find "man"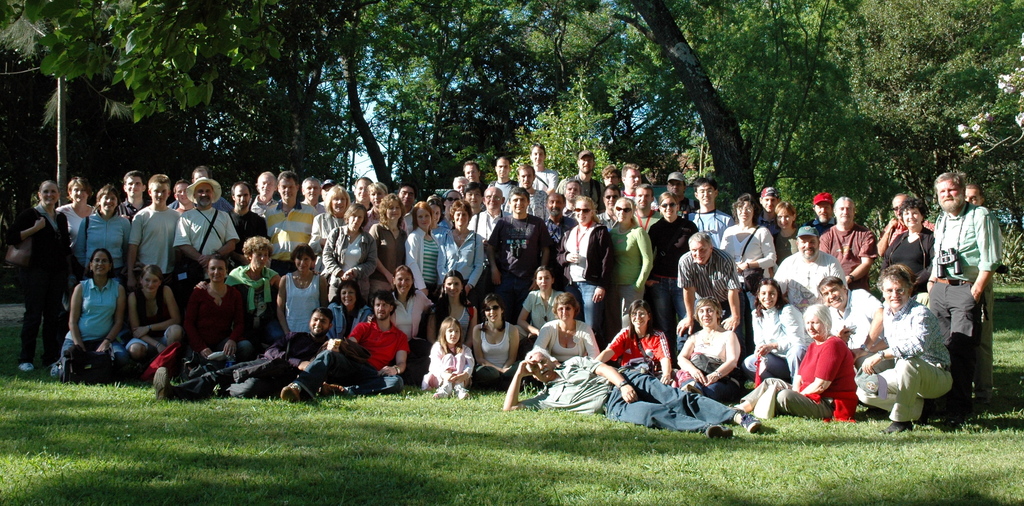
box=[675, 229, 749, 358]
